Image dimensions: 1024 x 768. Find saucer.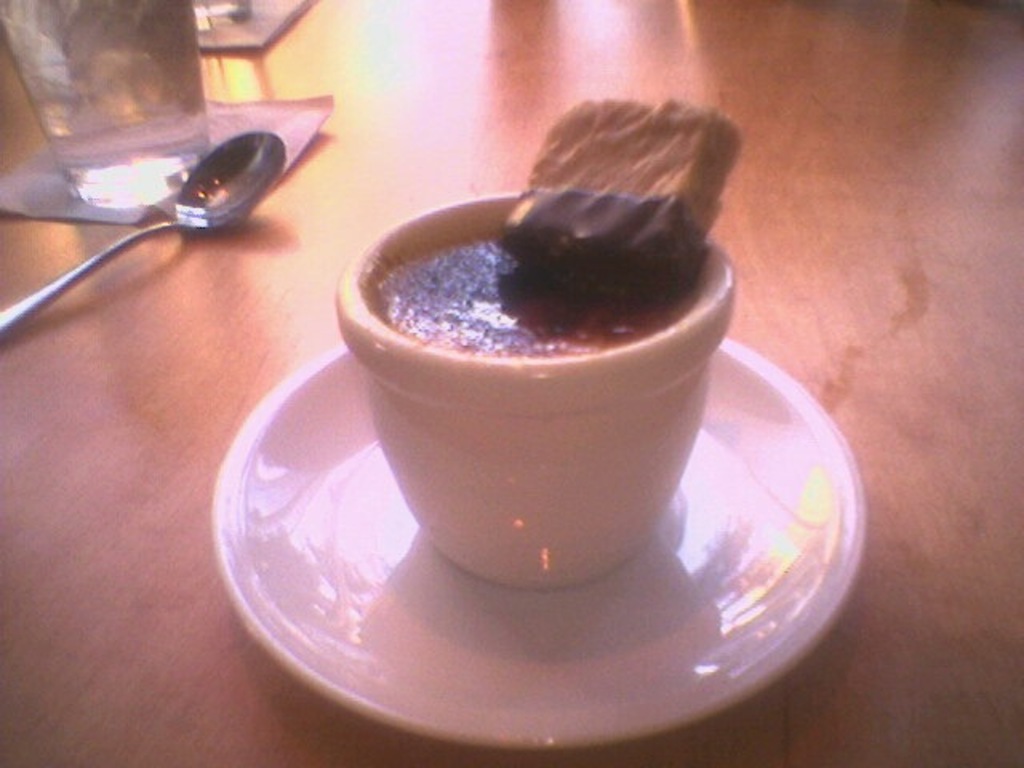
crop(213, 333, 869, 749).
